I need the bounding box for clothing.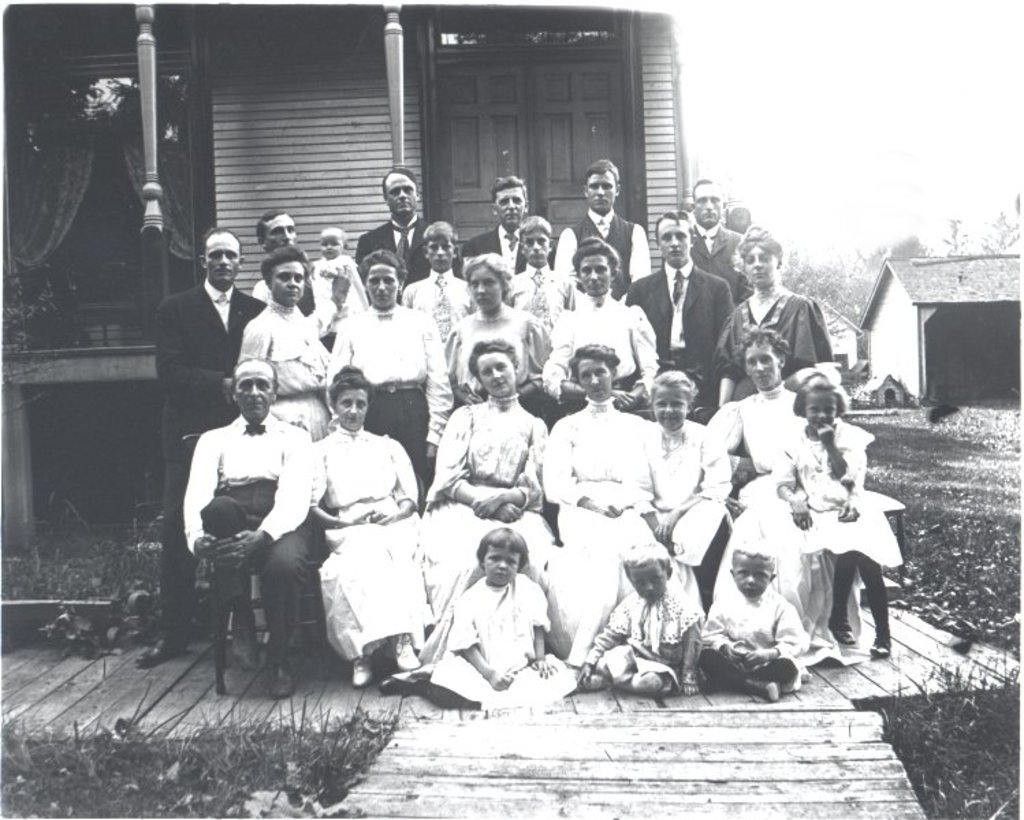
Here it is: (x1=697, y1=585, x2=804, y2=696).
